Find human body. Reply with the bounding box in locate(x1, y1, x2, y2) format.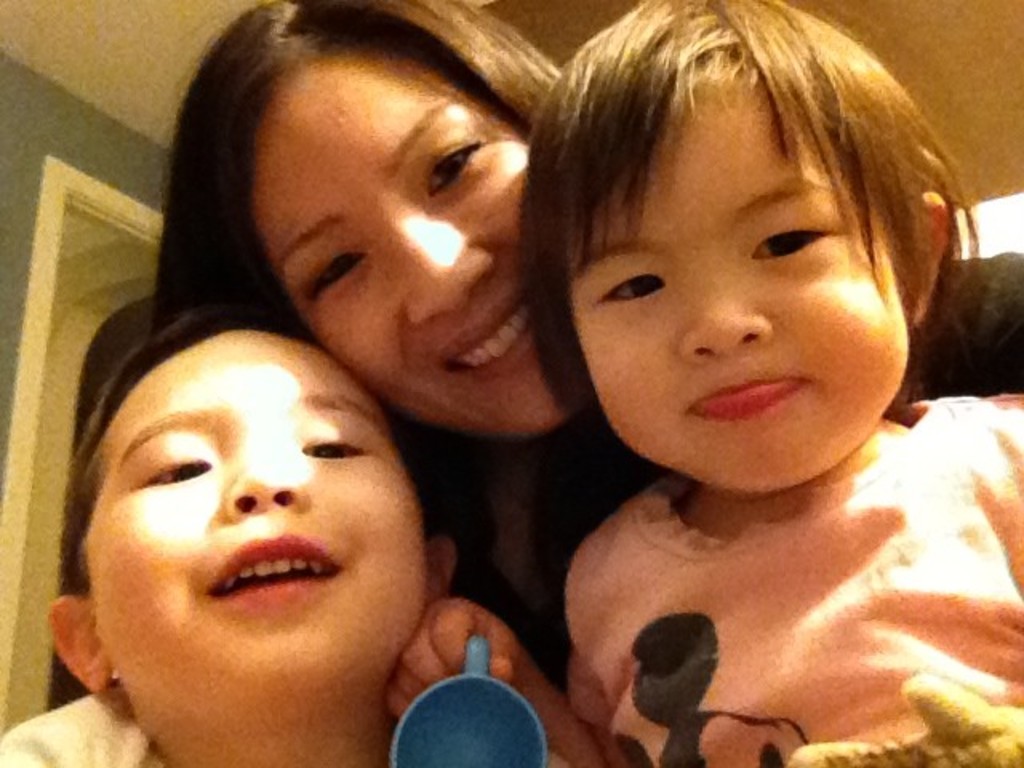
locate(400, 26, 995, 766).
